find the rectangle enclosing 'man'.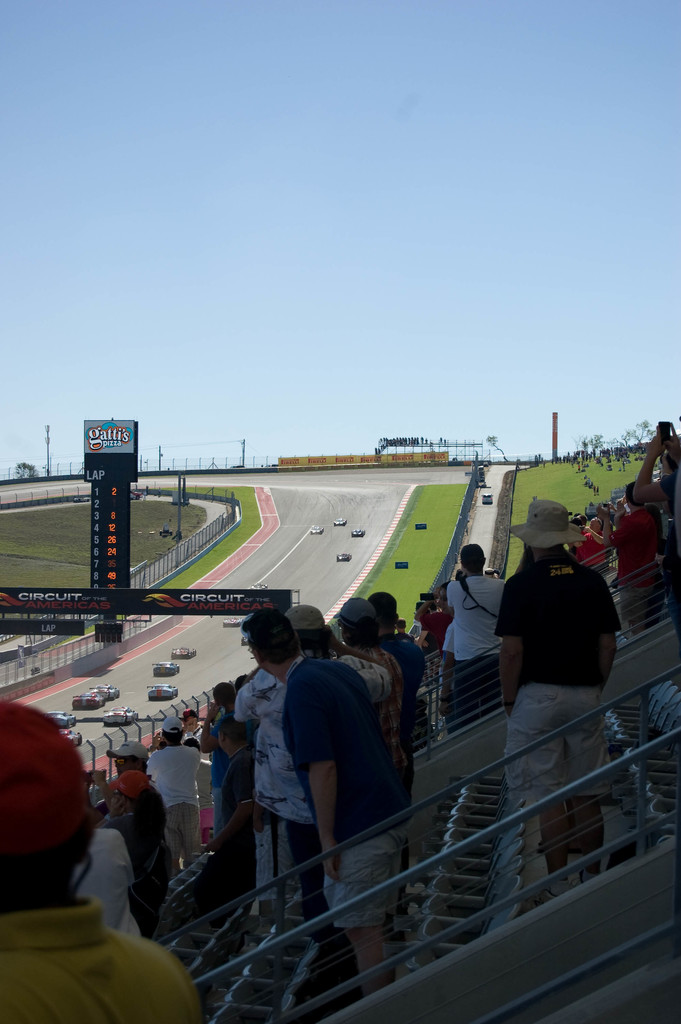
379:591:426:760.
